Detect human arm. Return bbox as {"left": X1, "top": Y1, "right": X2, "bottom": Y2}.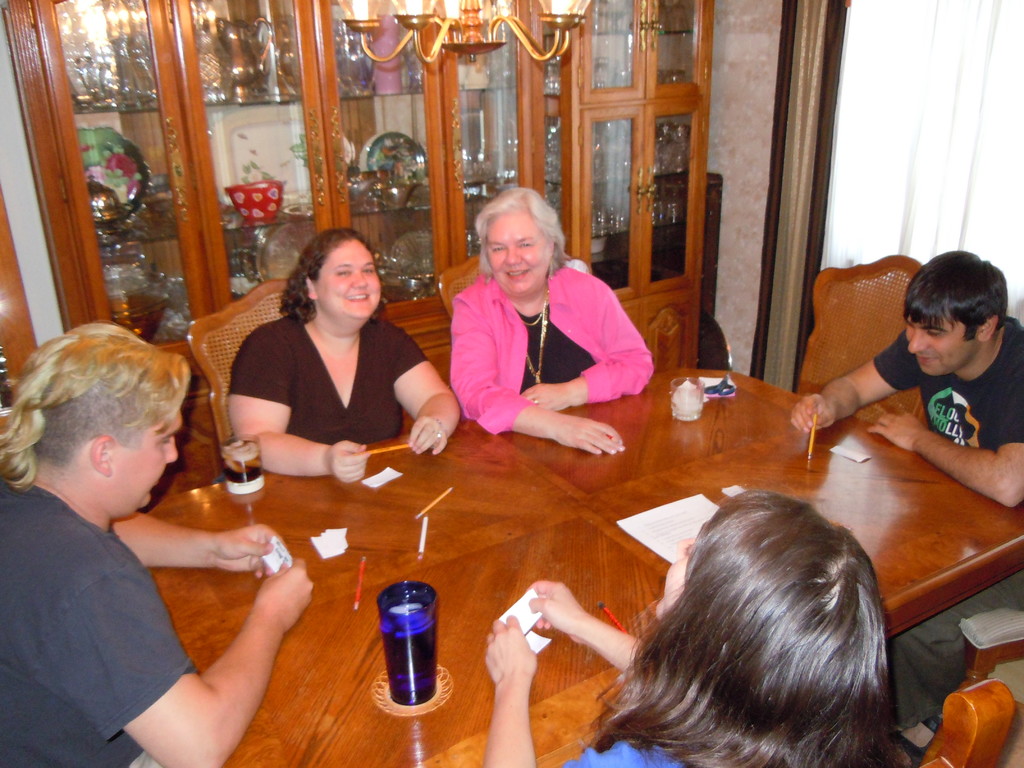
{"left": 382, "top": 320, "right": 459, "bottom": 461}.
